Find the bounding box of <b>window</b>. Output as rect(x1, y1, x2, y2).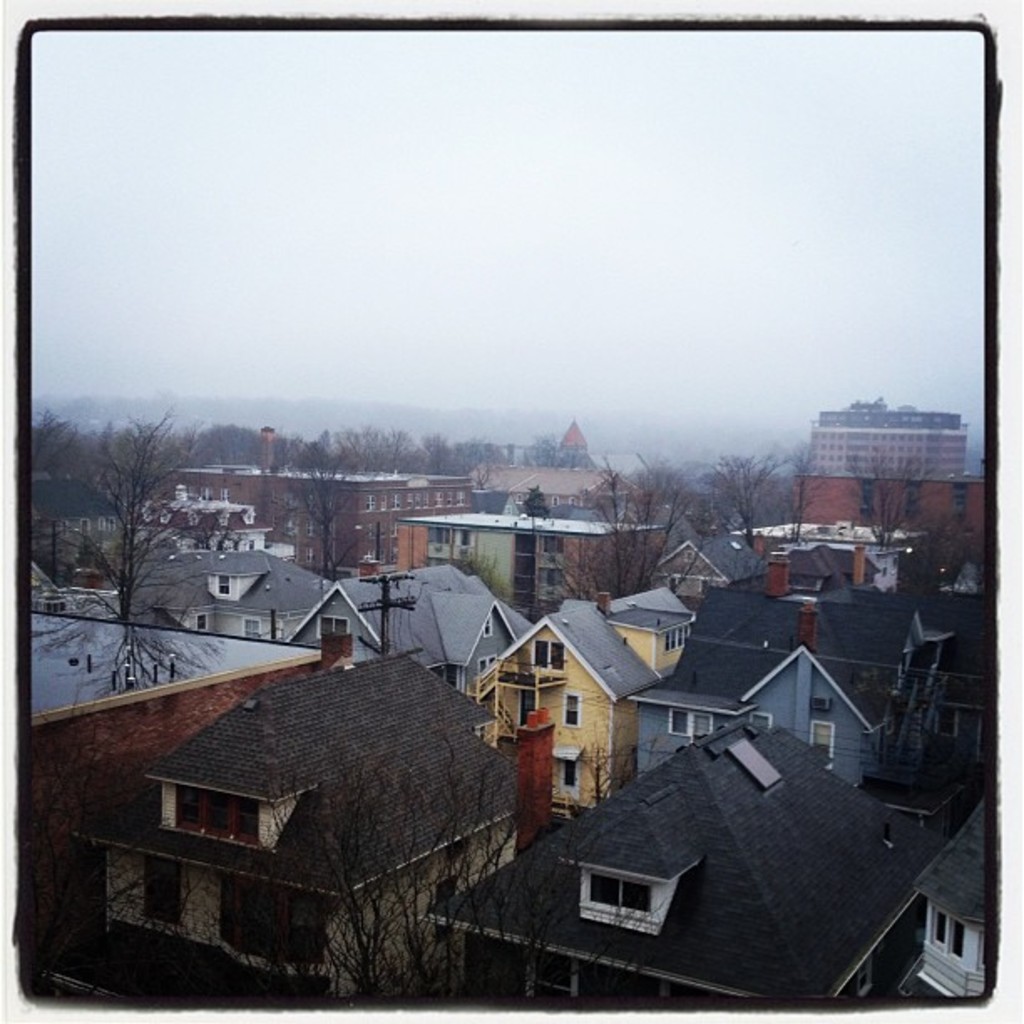
rect(315, 616, 348, 637).
